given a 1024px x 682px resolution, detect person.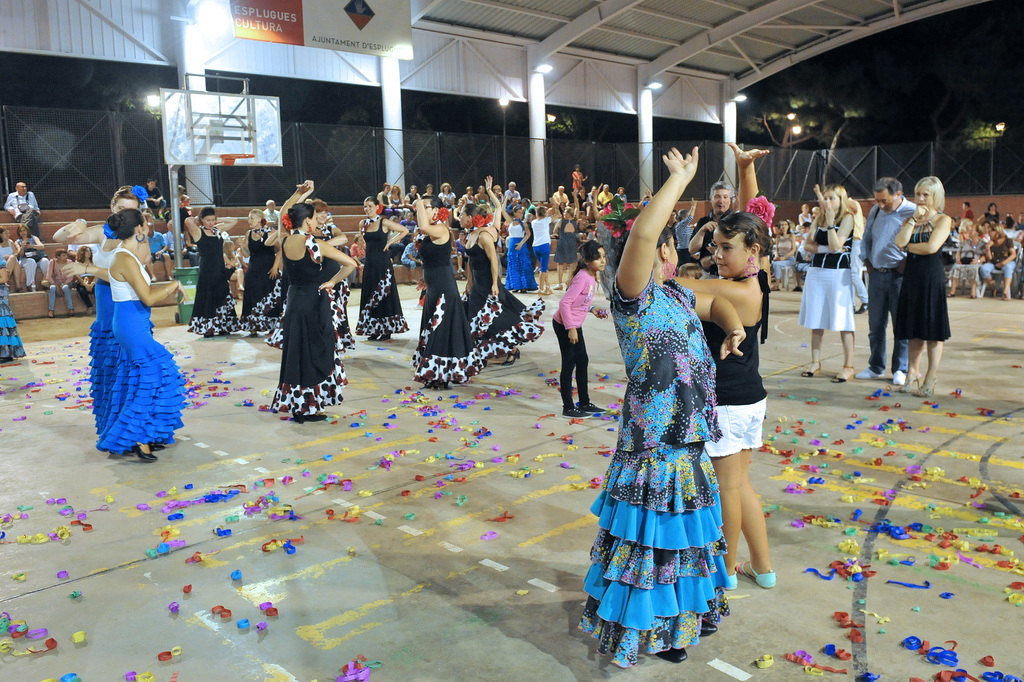
(566,162,590,192).
